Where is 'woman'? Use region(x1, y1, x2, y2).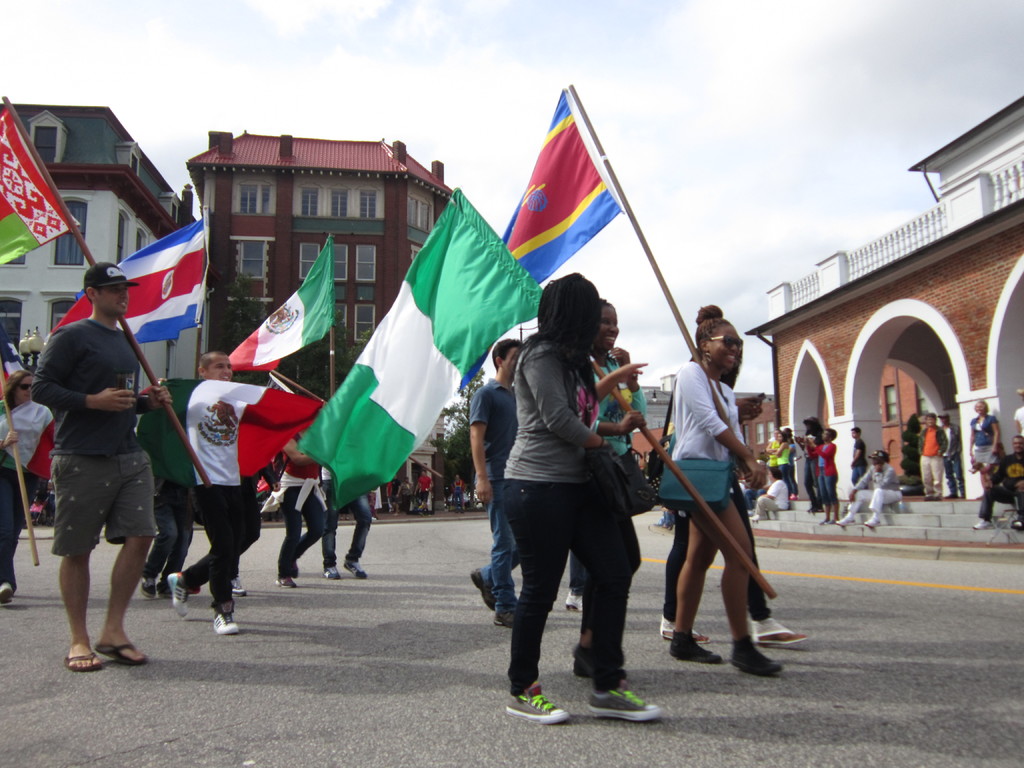
region(791, 422, 843, 527).
